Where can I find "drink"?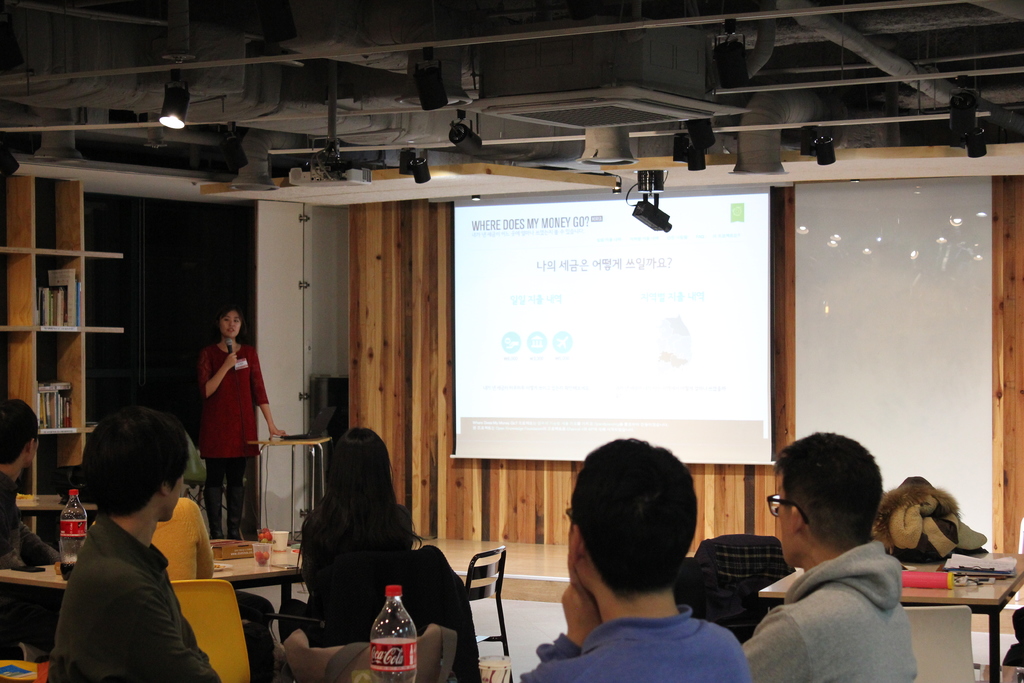
You can find it at pyautogui.locateOnScreen(364, 581, 417, 675).
